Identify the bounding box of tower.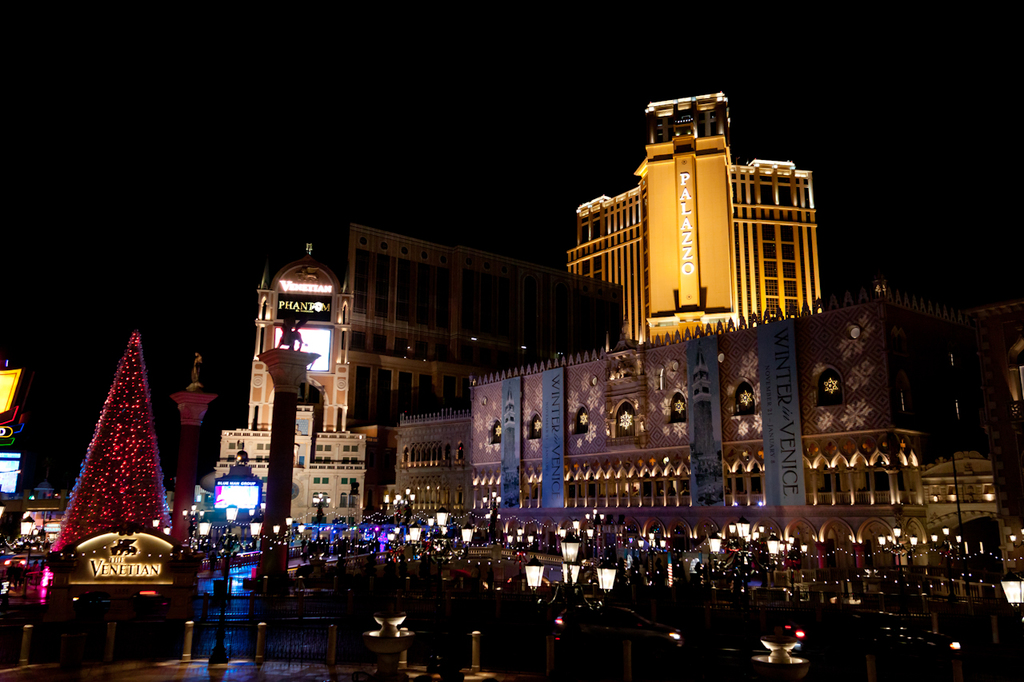
202:220:627:535.
